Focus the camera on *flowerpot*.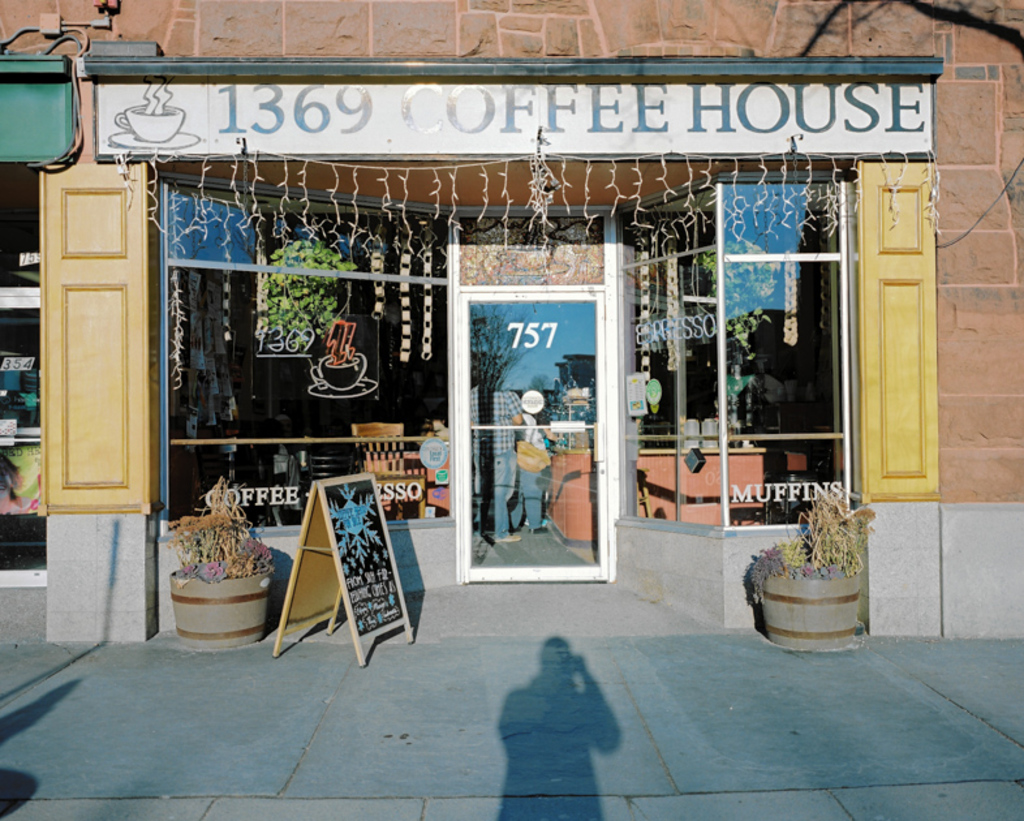
Focus region: detection(167, 559, 275, 652).
